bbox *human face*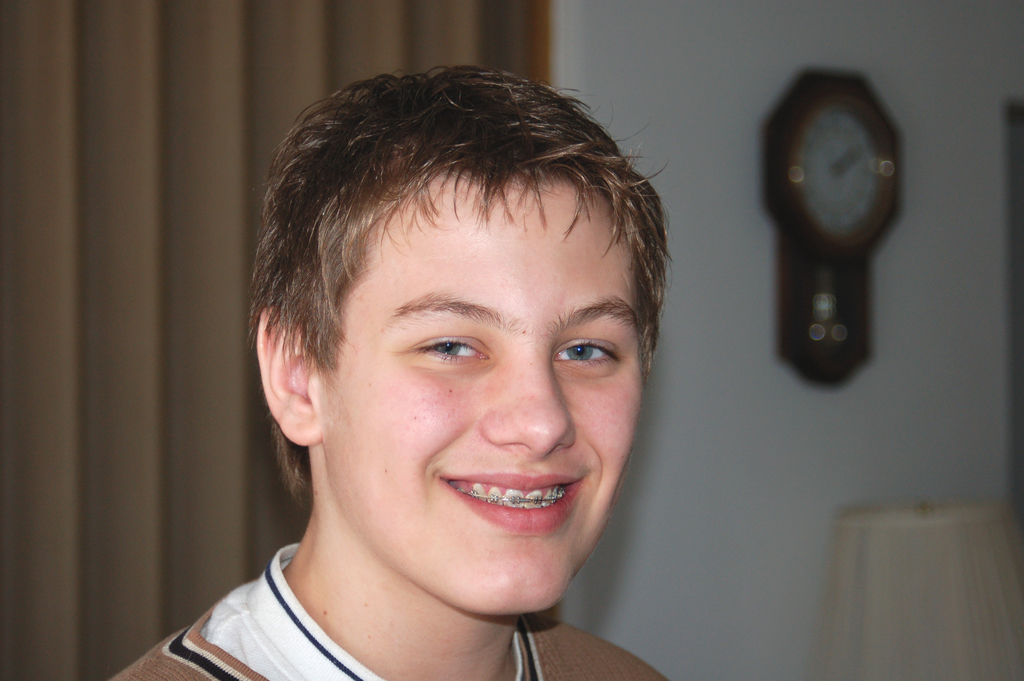
(x1=314, y1=174, x2=660, y2=628)
